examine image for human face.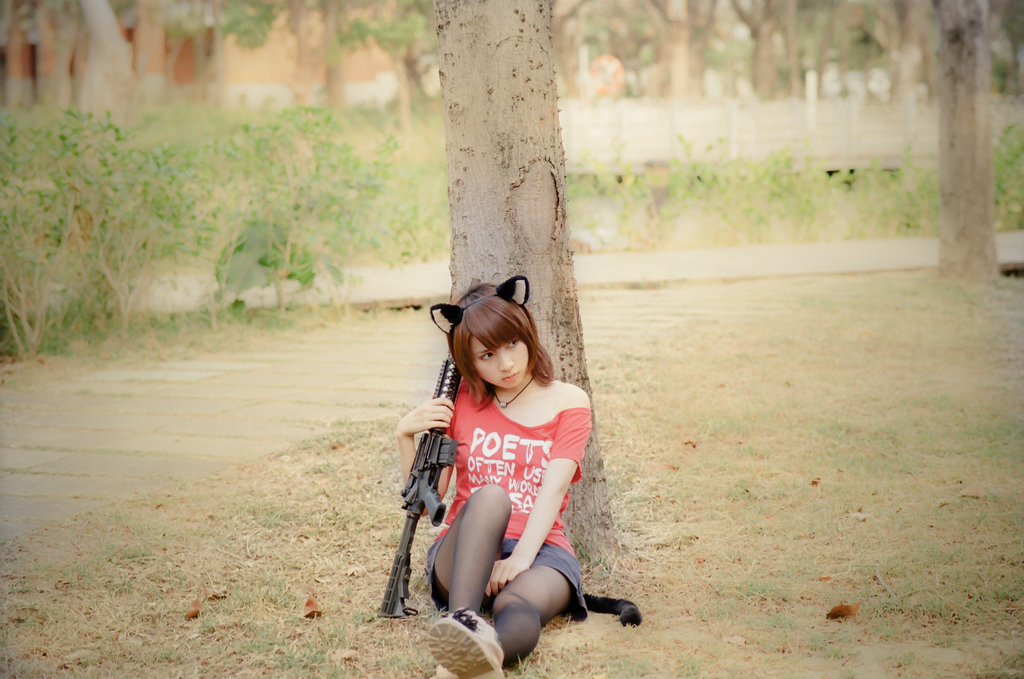
Examination result: <bbox>473, 337, 528, 389</bbox>.
